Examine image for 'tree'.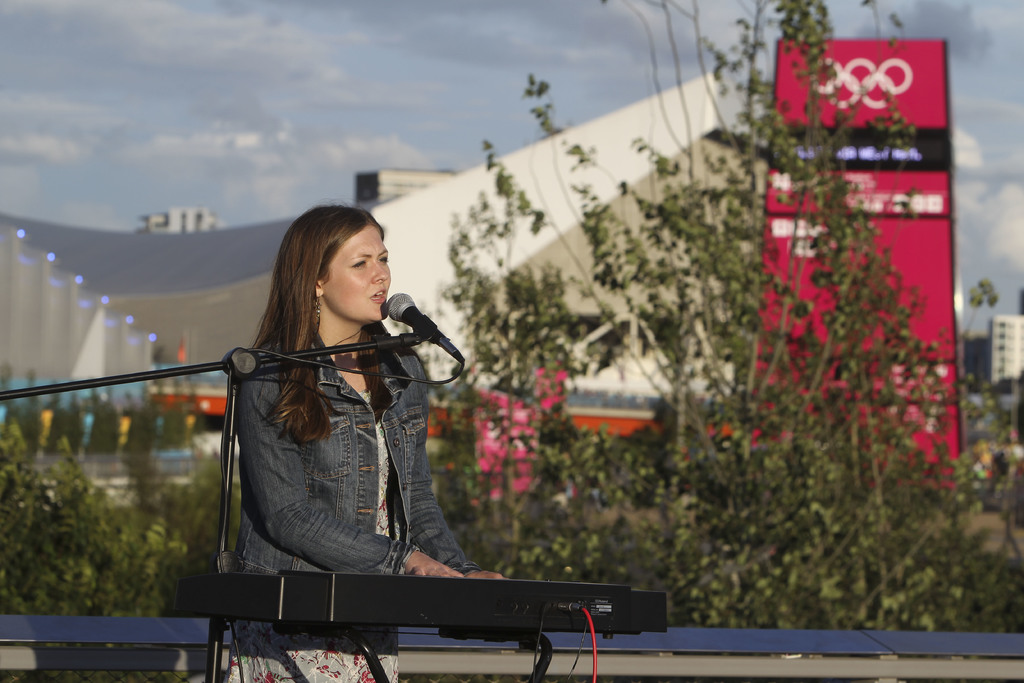
Examination result: {"x1": 82, "y1": 385, "x2": 124, "y2": 460}.
